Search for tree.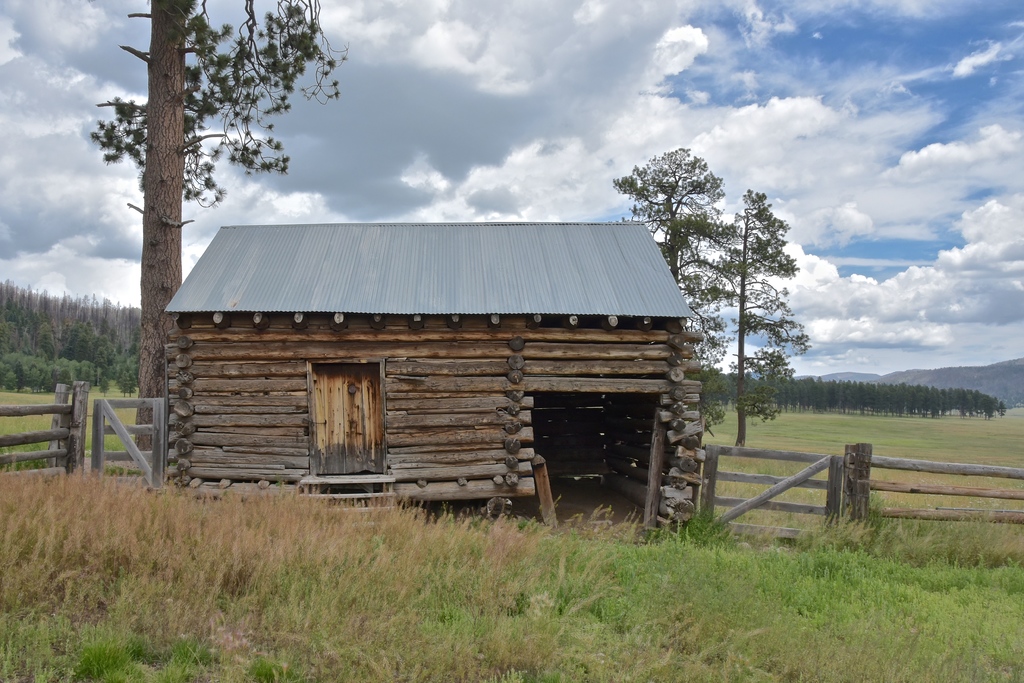
Found at 610 138 745 416.
